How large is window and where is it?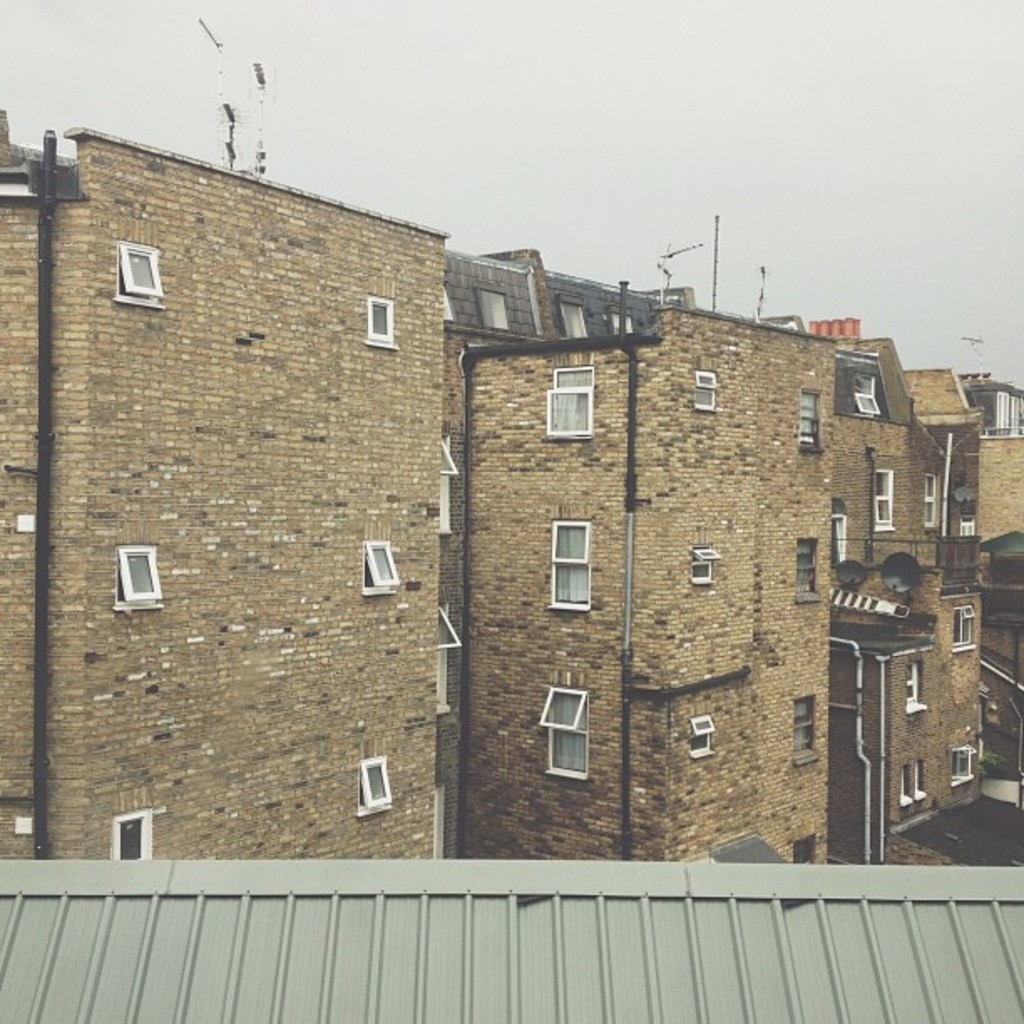
Bounding box: BBox(358, 756, 392, 813).
